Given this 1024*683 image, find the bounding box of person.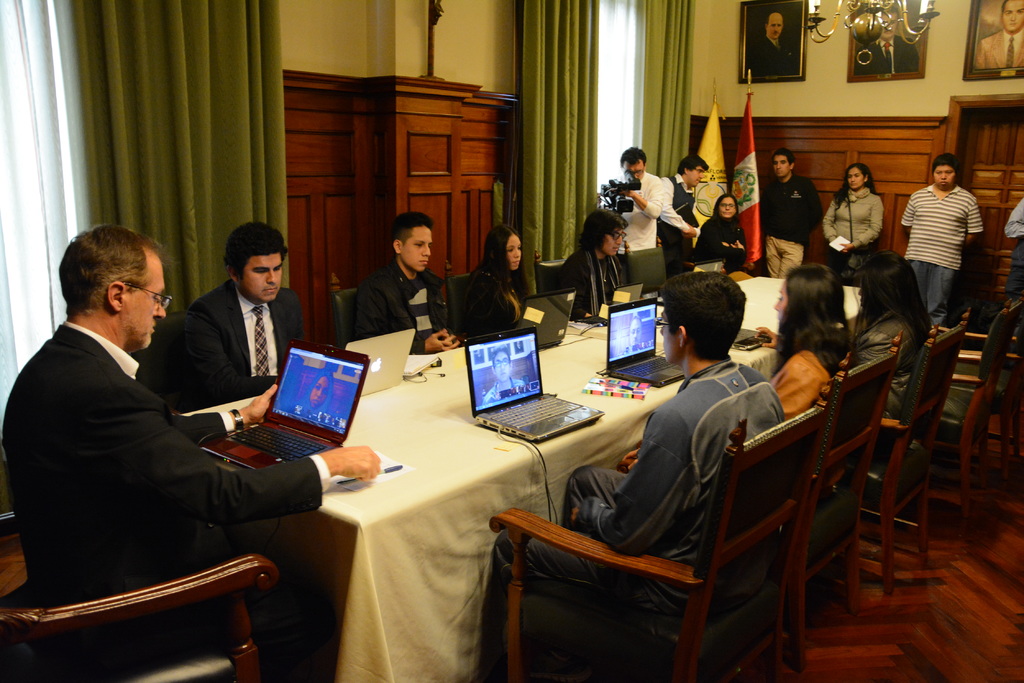
box(749, 7, 808, 77).
